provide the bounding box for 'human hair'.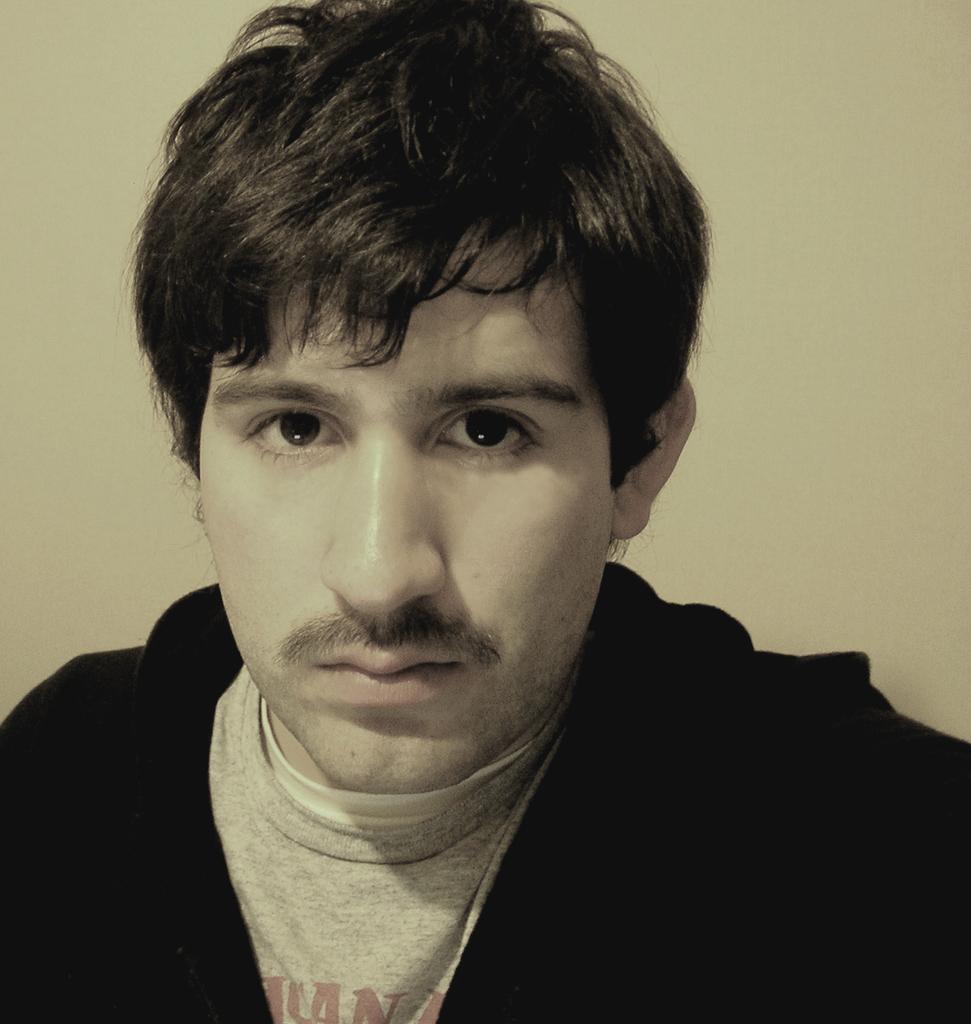
box=[125, 0, 713, 476].
